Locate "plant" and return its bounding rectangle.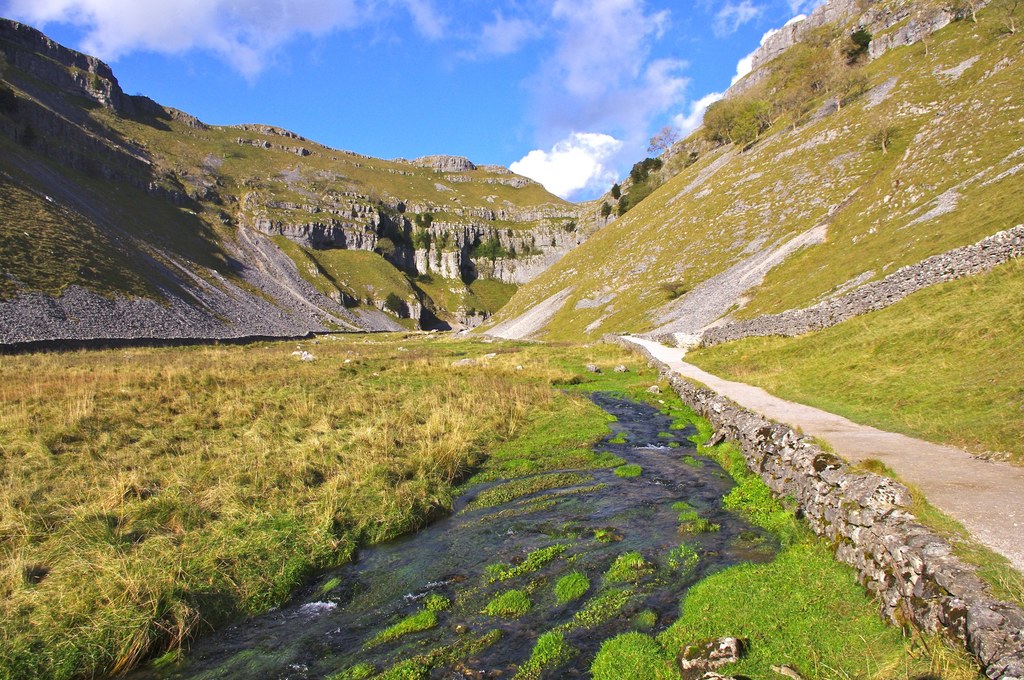
locate(380, 590, 454, 639).
